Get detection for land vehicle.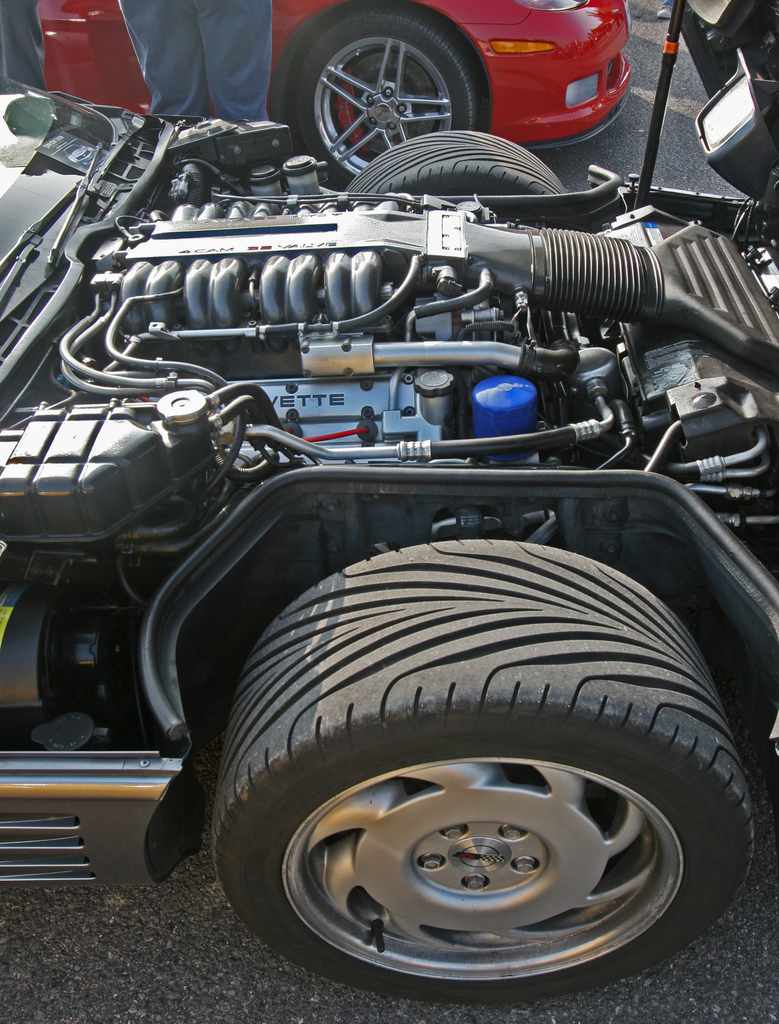
Detection: bbox(0, 0, 778, 1007).
